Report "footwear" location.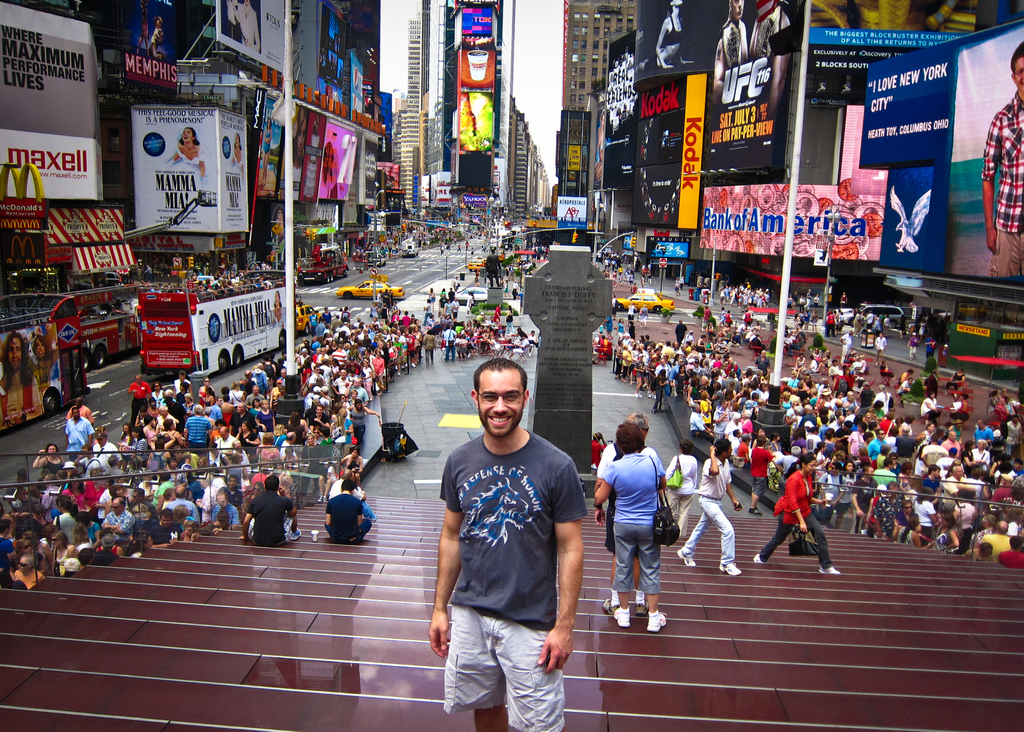
Report: box=[648, 395, 655, 400].
